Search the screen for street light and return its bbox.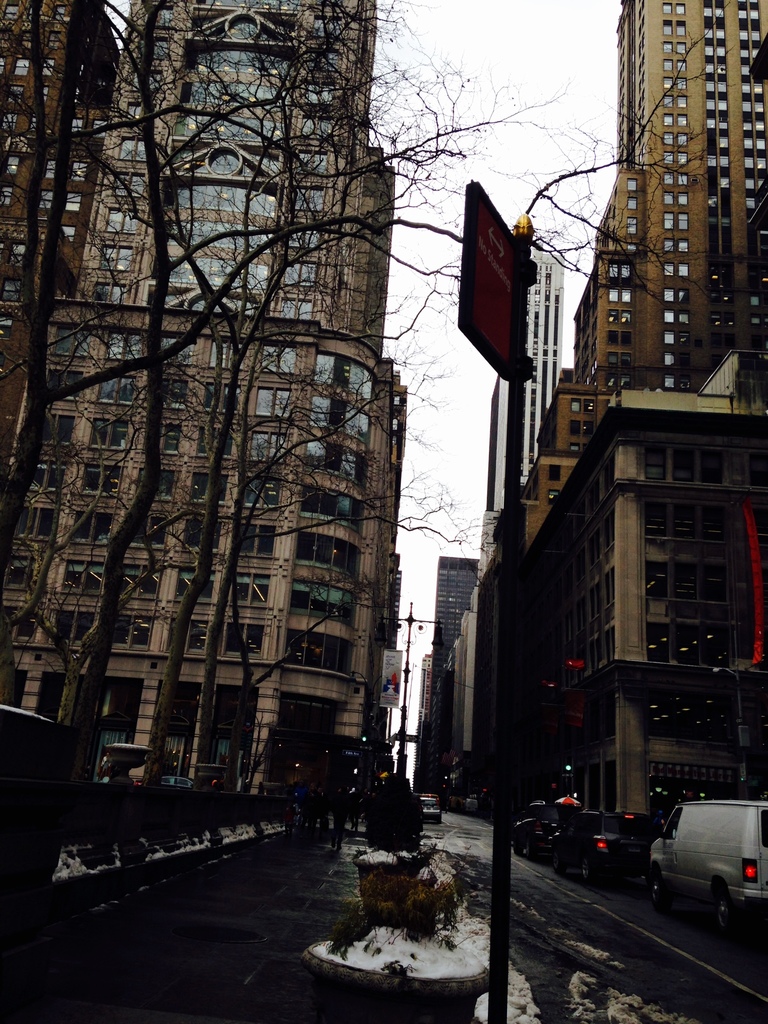
Found: l=369, t=593, r=452, b=792.
